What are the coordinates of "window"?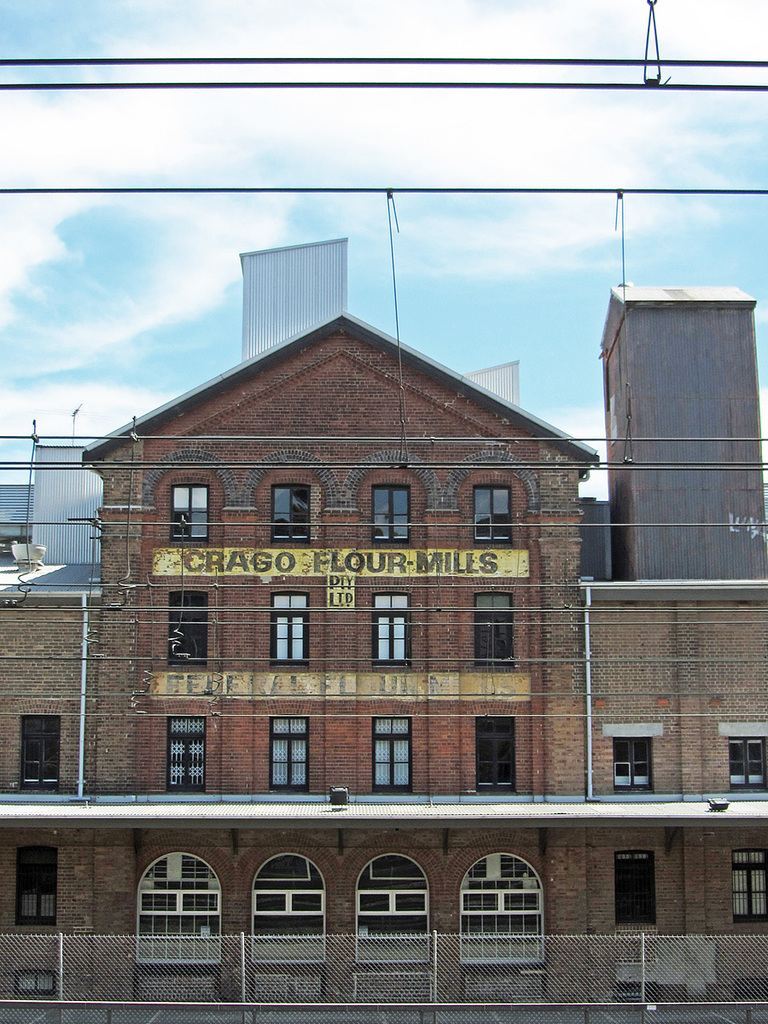
pyautogui.locateOnScreen(350, 852, 429, 964).
